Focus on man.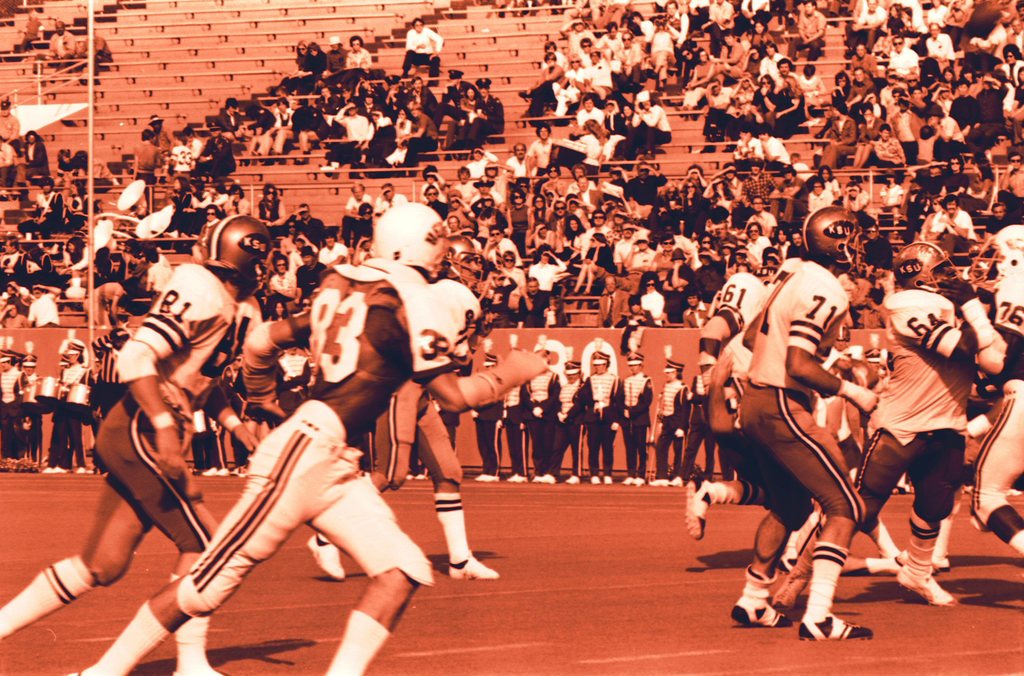
Focused at {"left": 664, "top": 246, "right": 697, "bottom": 327}.
